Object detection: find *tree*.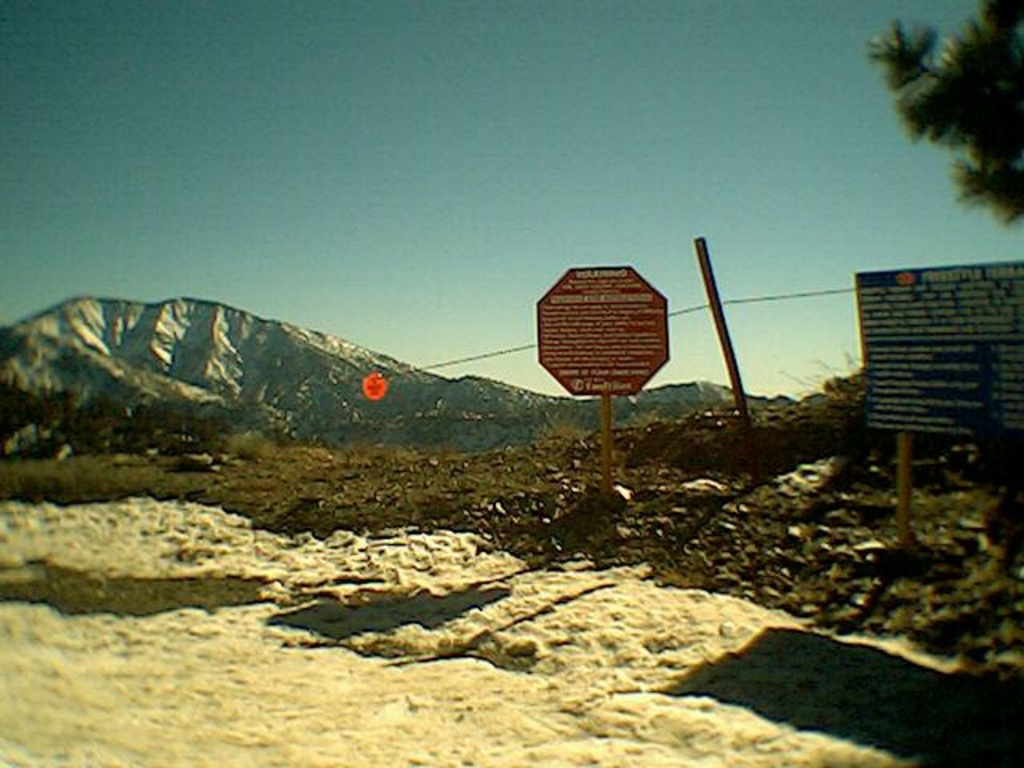
[left=875, top=18, right=1018, bottom=243].
